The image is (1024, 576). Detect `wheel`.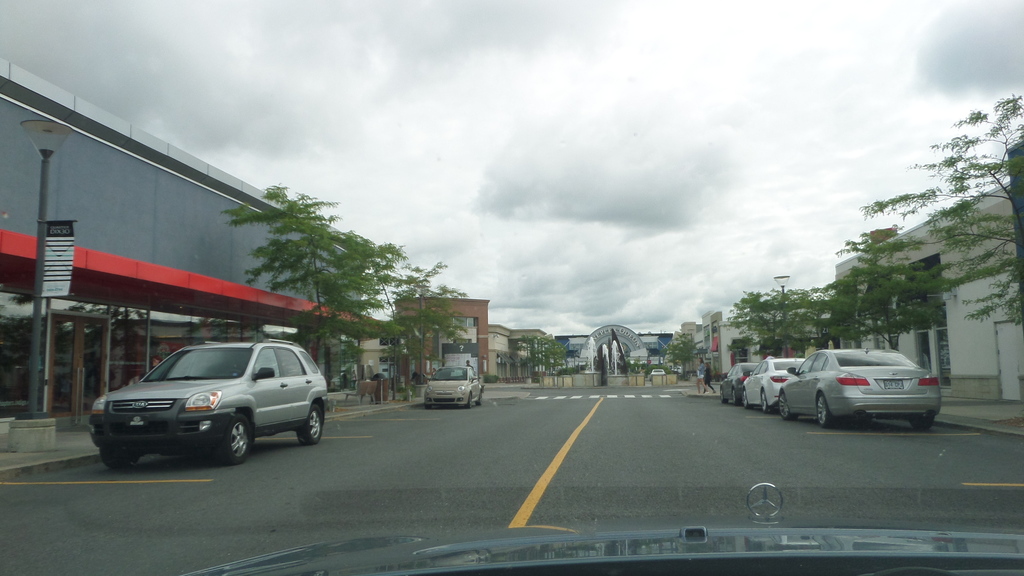
Detection: l=729, t=388, r=739, b=403.
